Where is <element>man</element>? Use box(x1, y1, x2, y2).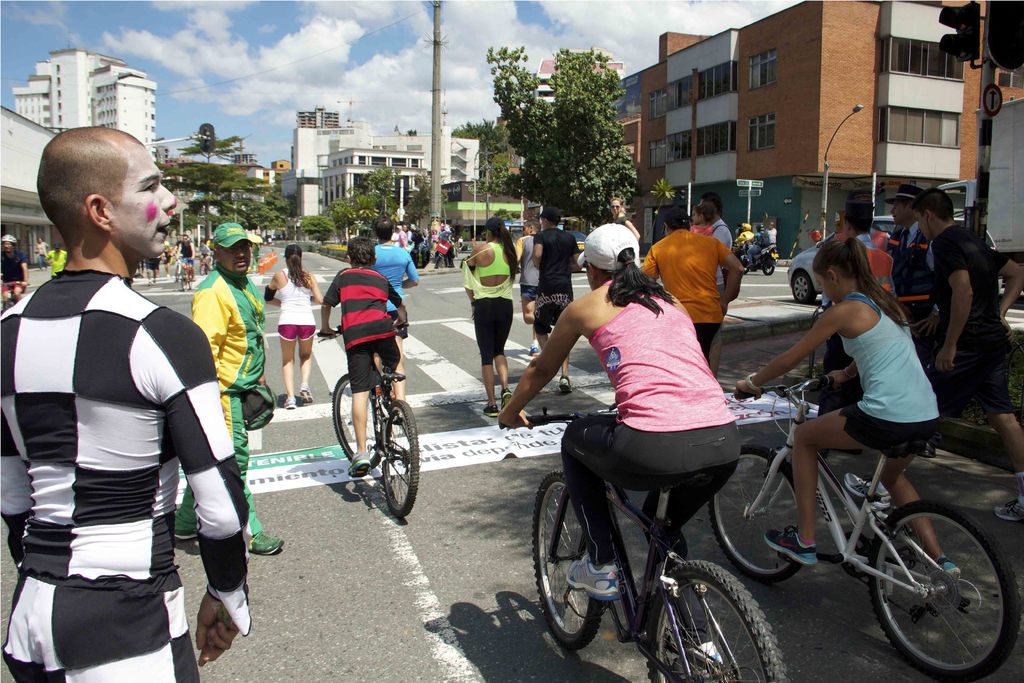
box(376, 213, 423, 399).
